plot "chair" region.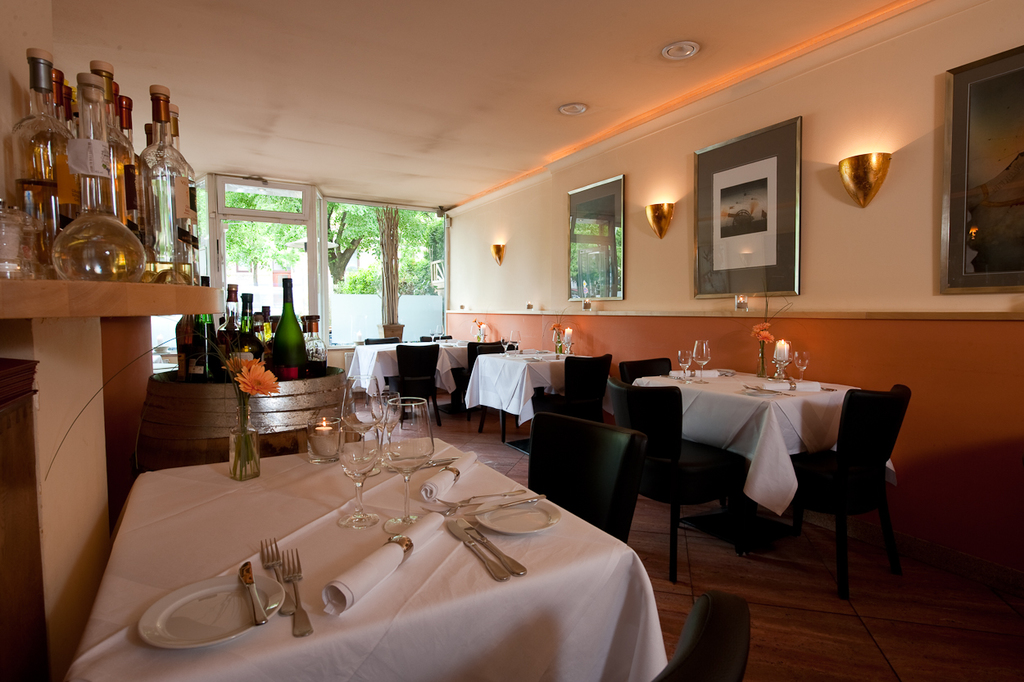
Plotted at box(415, 334, 455, 342).
